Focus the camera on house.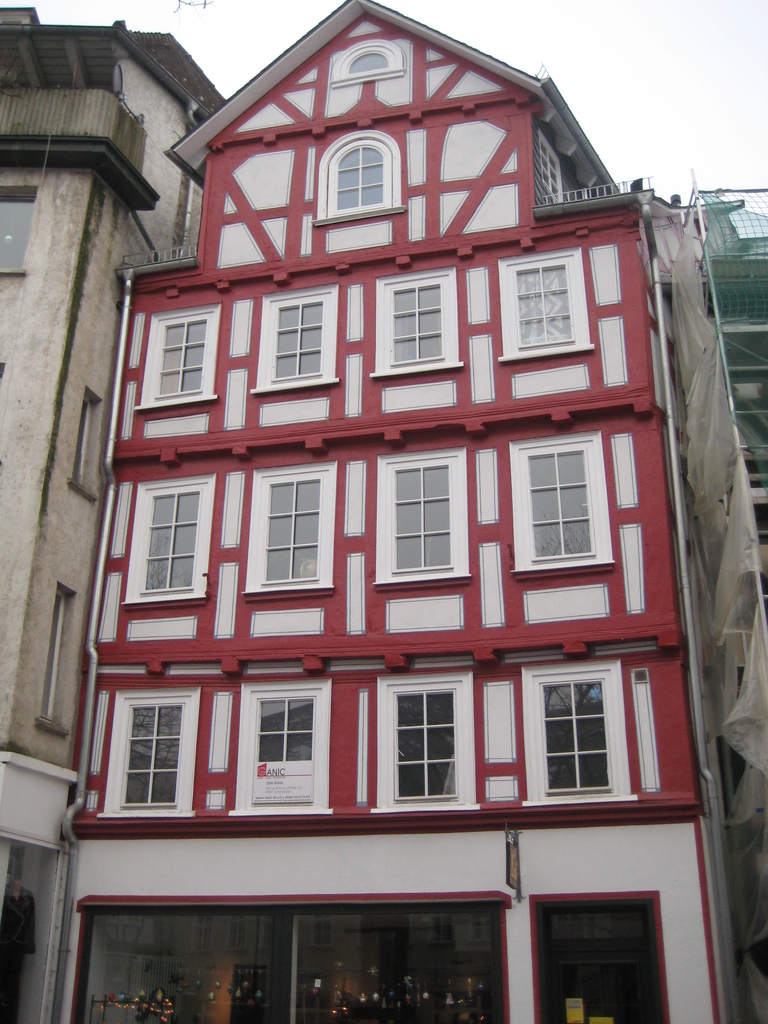
Focus region: (660,185,763,601).
